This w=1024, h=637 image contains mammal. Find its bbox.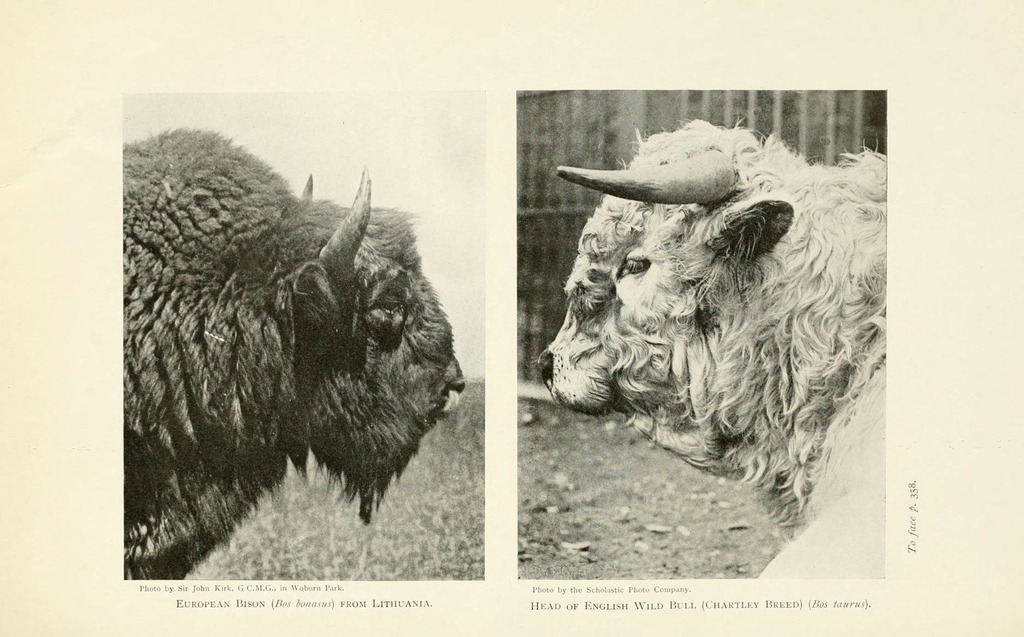
x1=539 y1=115 x2=892 y2=580.
